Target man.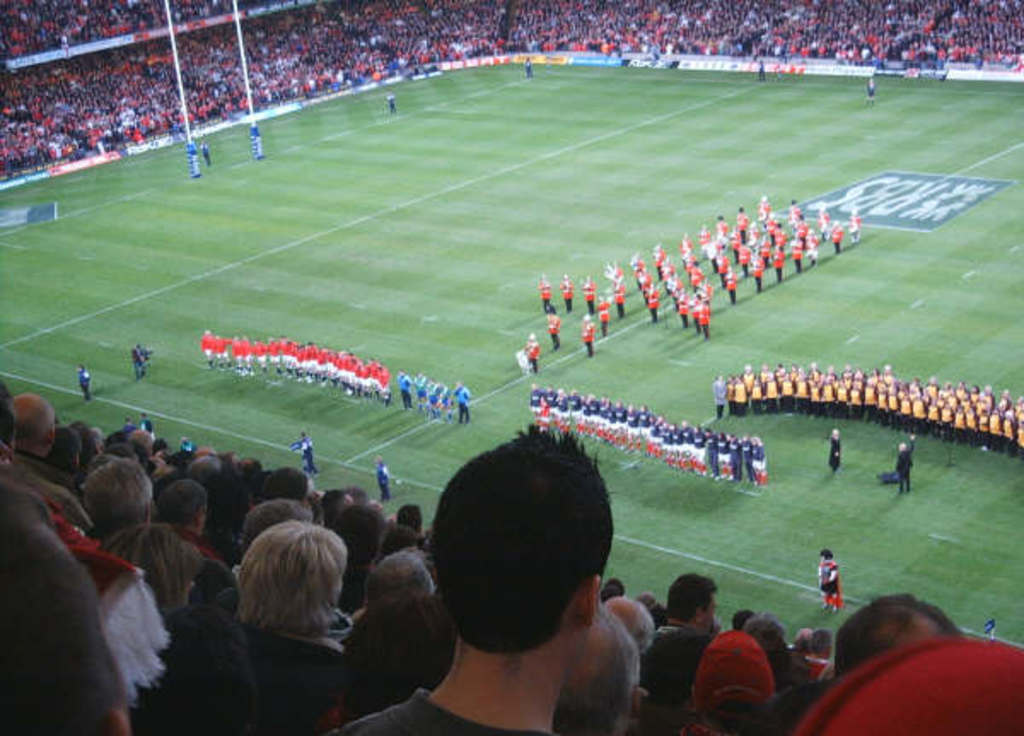
Target region: l=609, t=591, r=650, b=647.
